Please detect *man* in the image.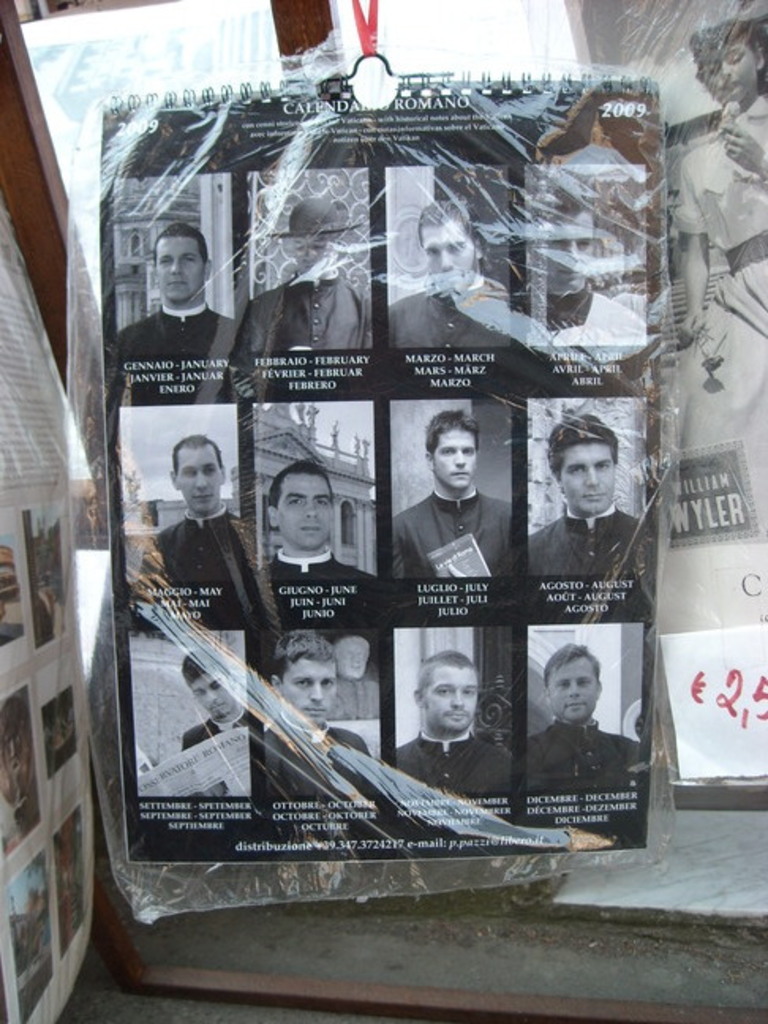
box(526, 648, 646, 795).
